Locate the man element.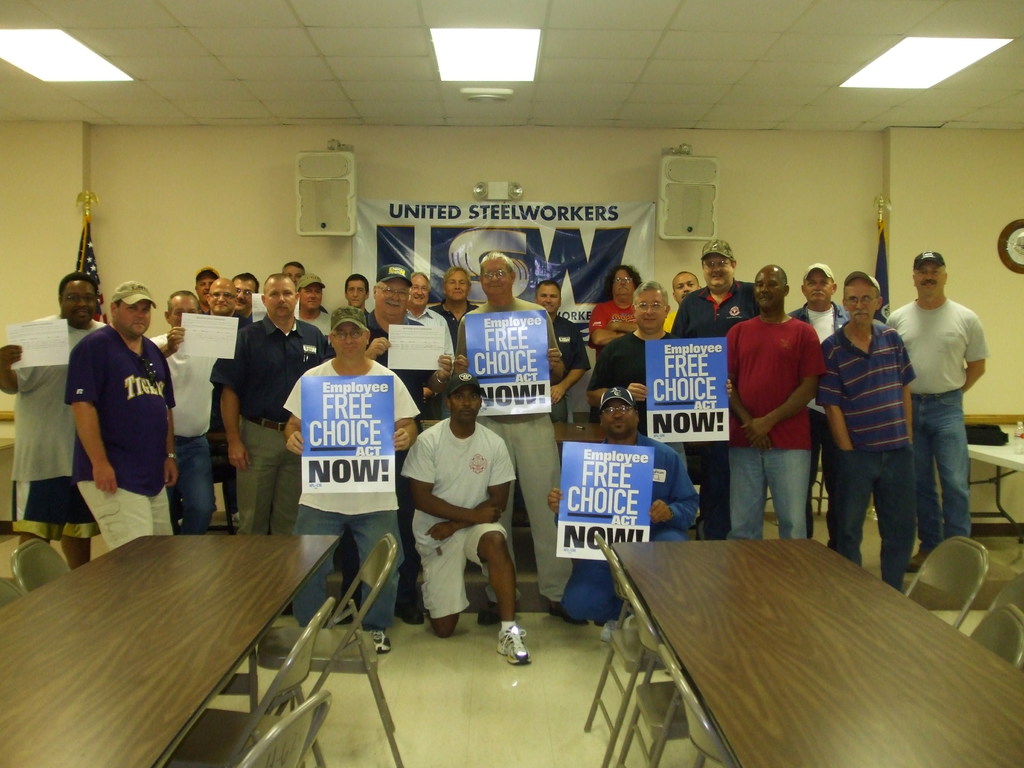
Element bbox: bbox(780, 265, 861, 529).
